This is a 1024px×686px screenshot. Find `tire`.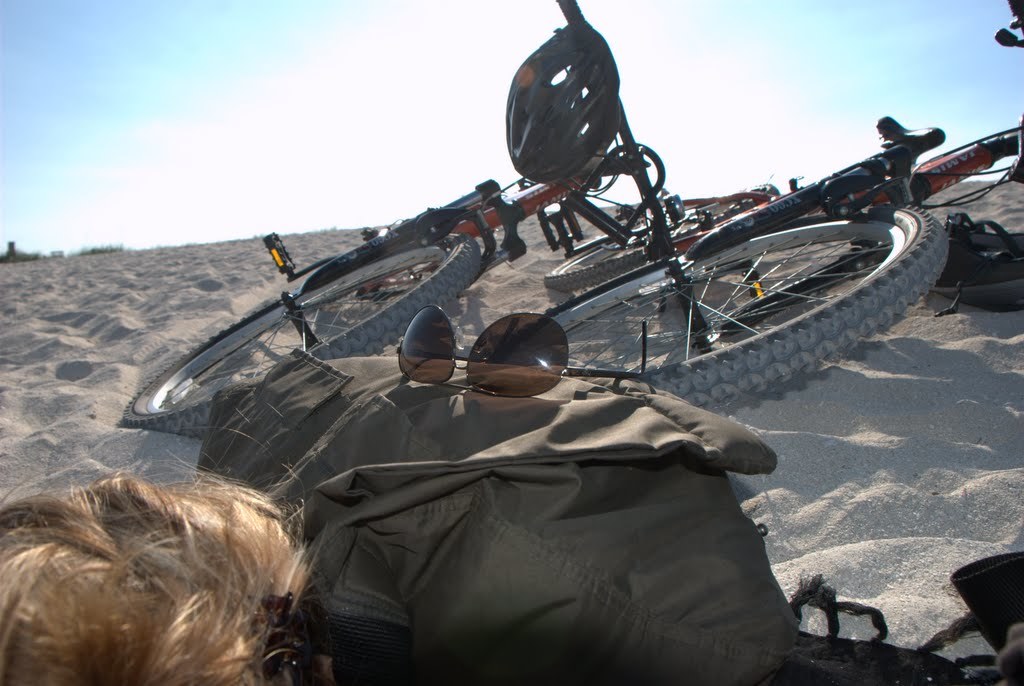
Bounding box: 906, 118, 1023, 311.
